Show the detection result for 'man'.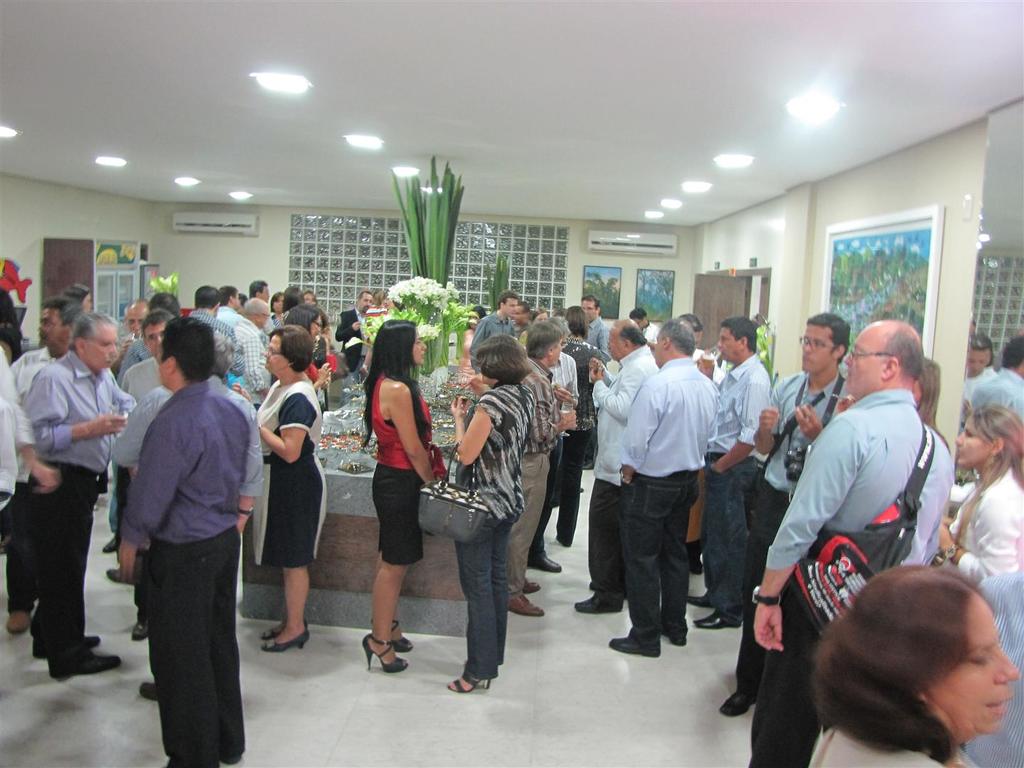
145:331:266:534.
